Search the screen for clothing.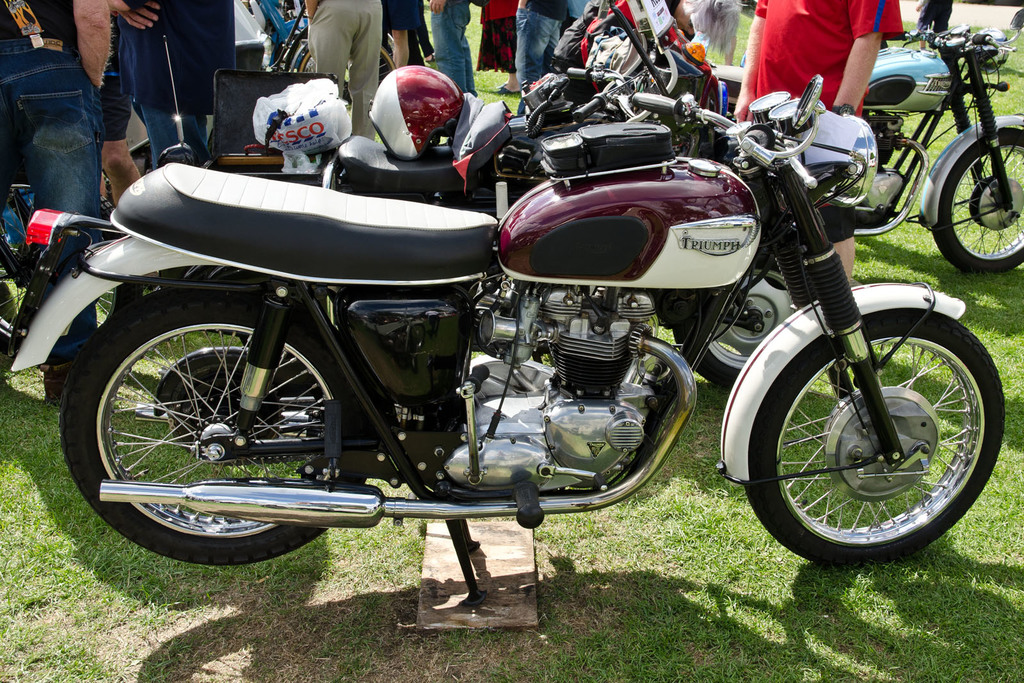
Found at left=307, top=0, right=383, bottom=140.
